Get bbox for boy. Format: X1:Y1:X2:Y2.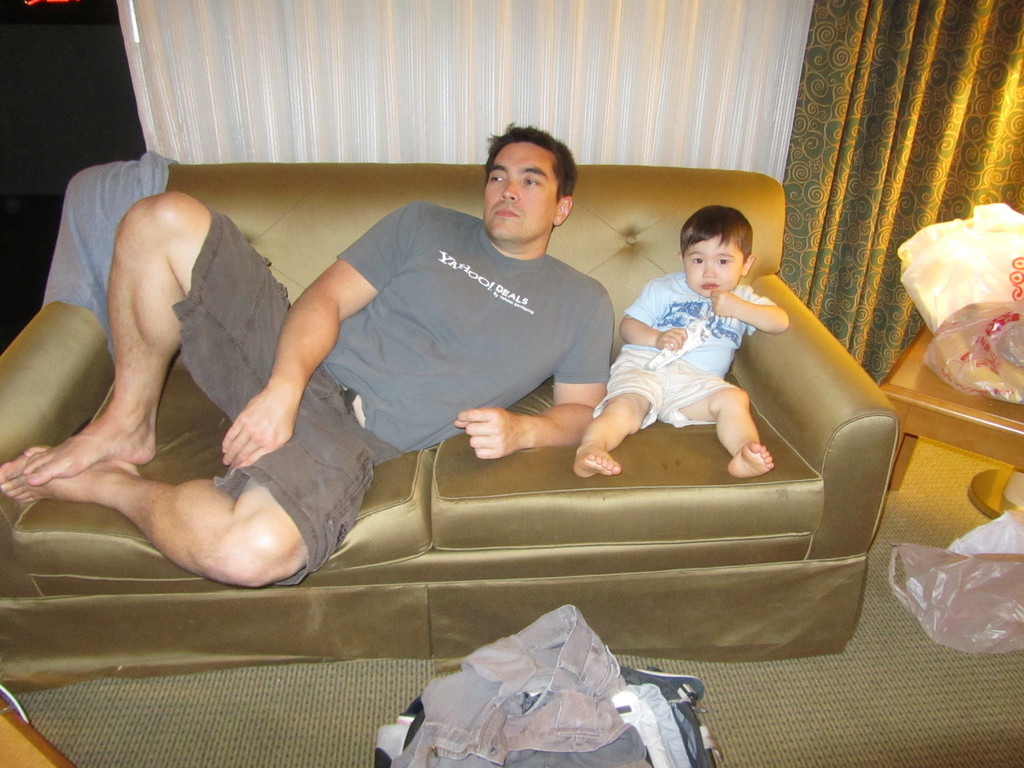
592:205:801:478.
